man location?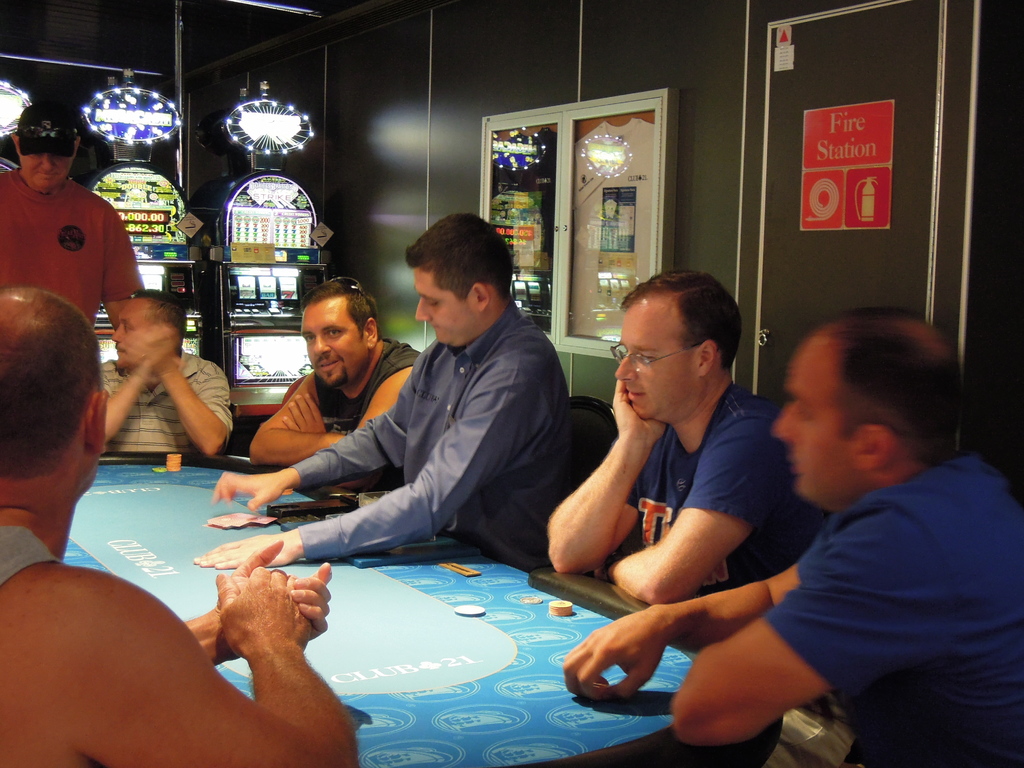
select_region(87, 276, 228, 476)
